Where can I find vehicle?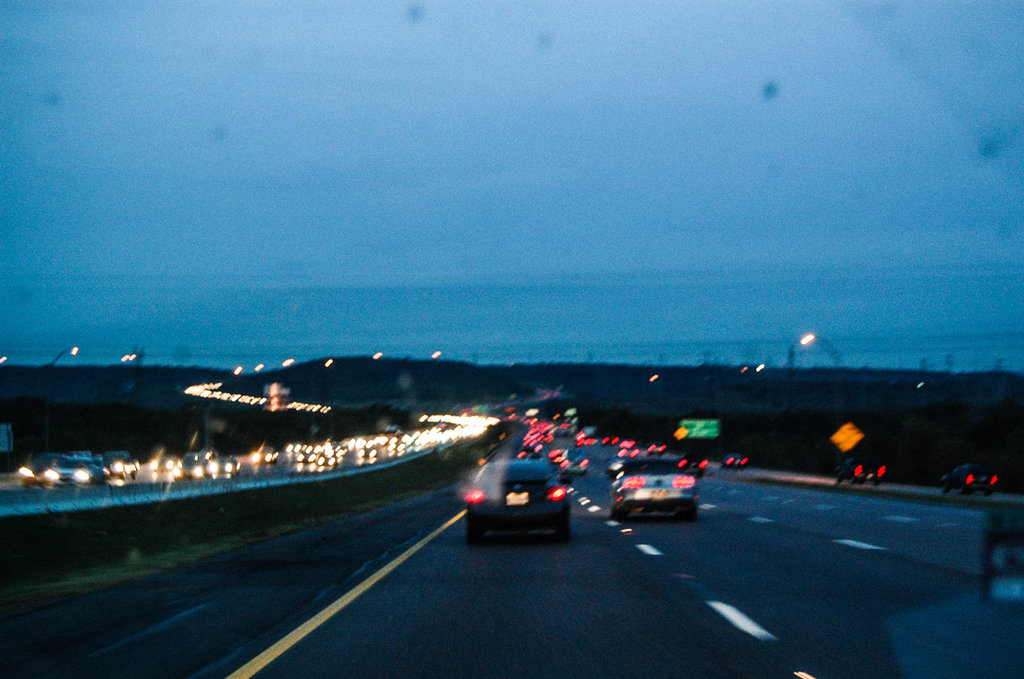
You can find it at bbox=(609, 452, 698, 520).
